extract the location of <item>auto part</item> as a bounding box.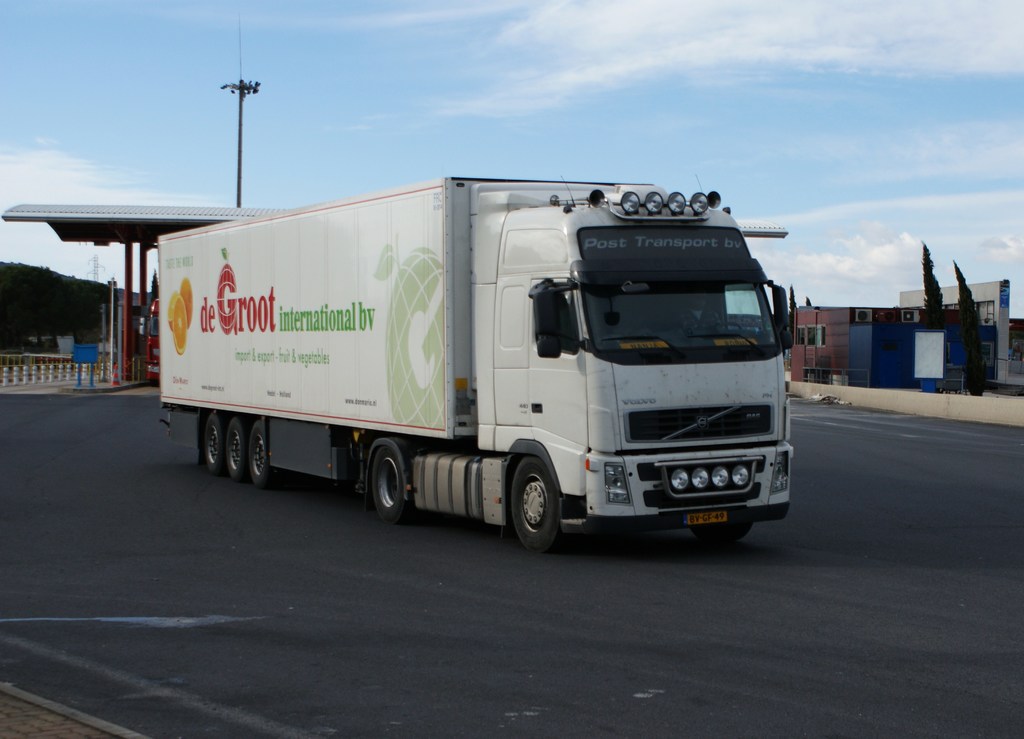
bbox=(673, 471, 689, 490).
